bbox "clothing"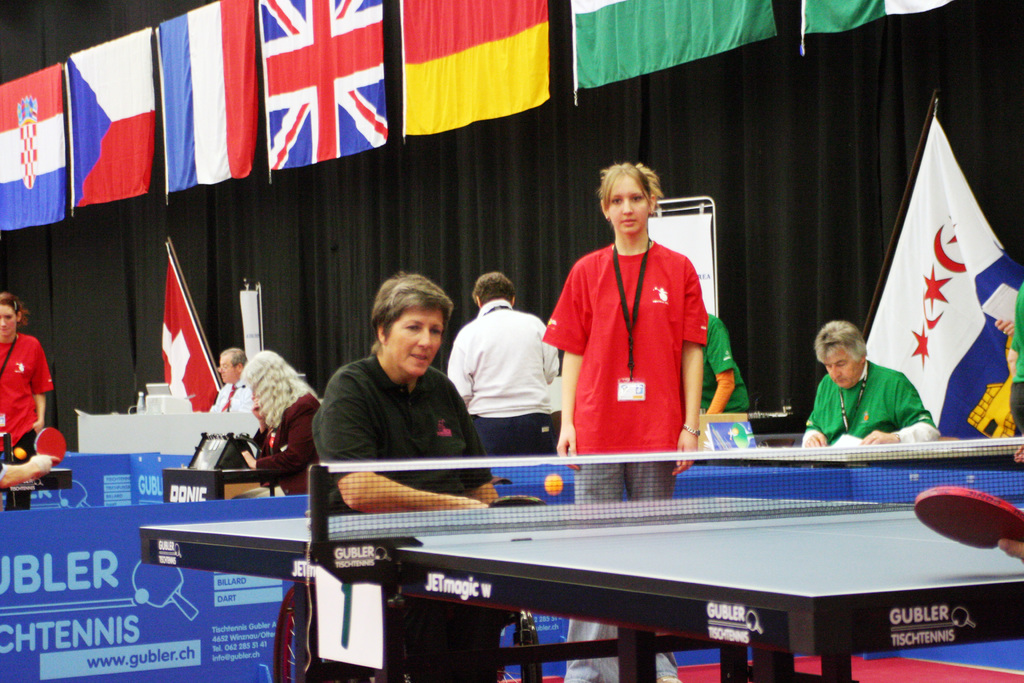
left=12, top=427, right=36, bottom=464
